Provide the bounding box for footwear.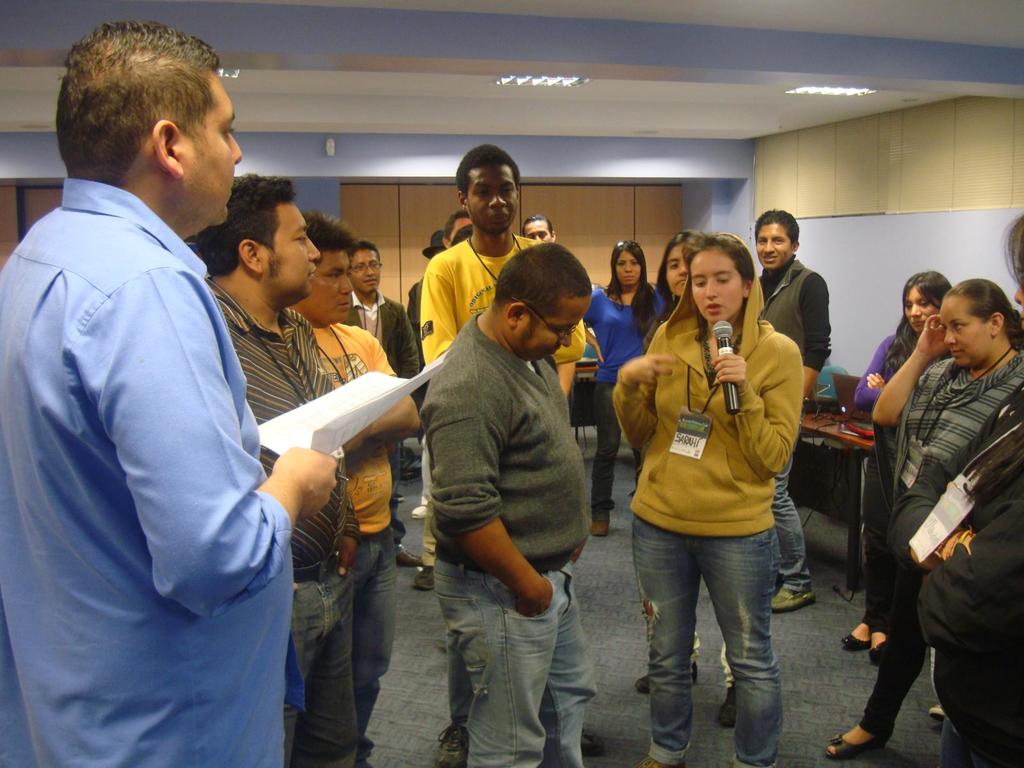
Rect(842, 633, 867, 650).
